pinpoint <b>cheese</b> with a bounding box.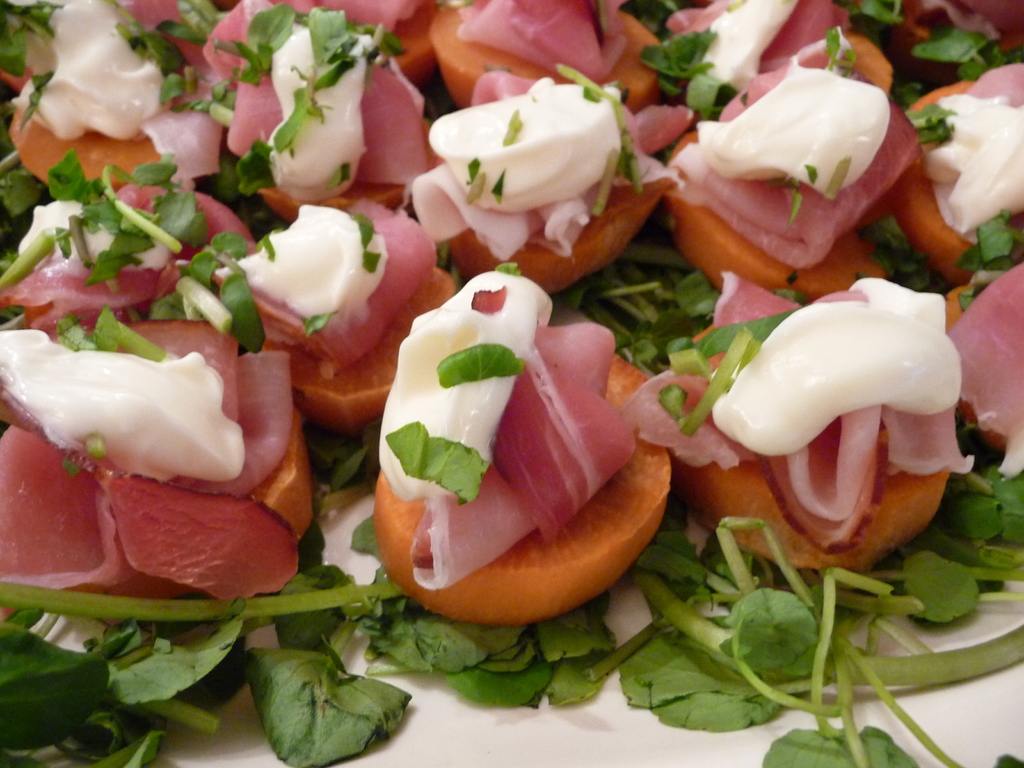
[left=707, top=269, right=964, bottom=459].
